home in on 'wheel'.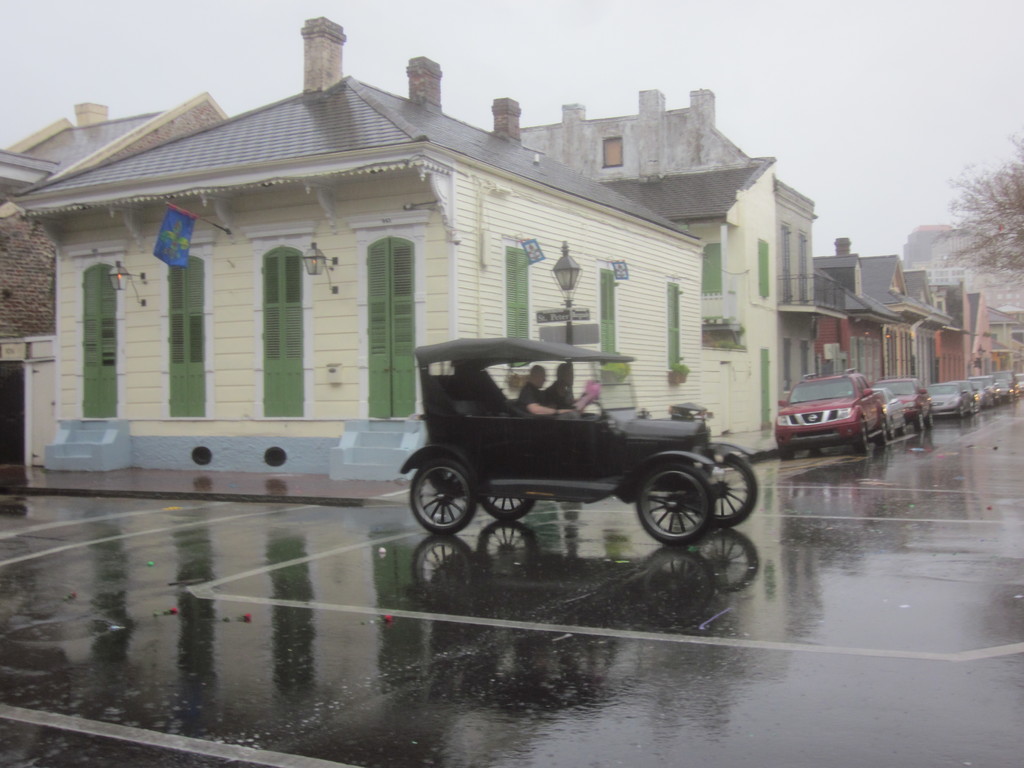
Homed in at x1=961 y1=404 x2=966 y2=414.
